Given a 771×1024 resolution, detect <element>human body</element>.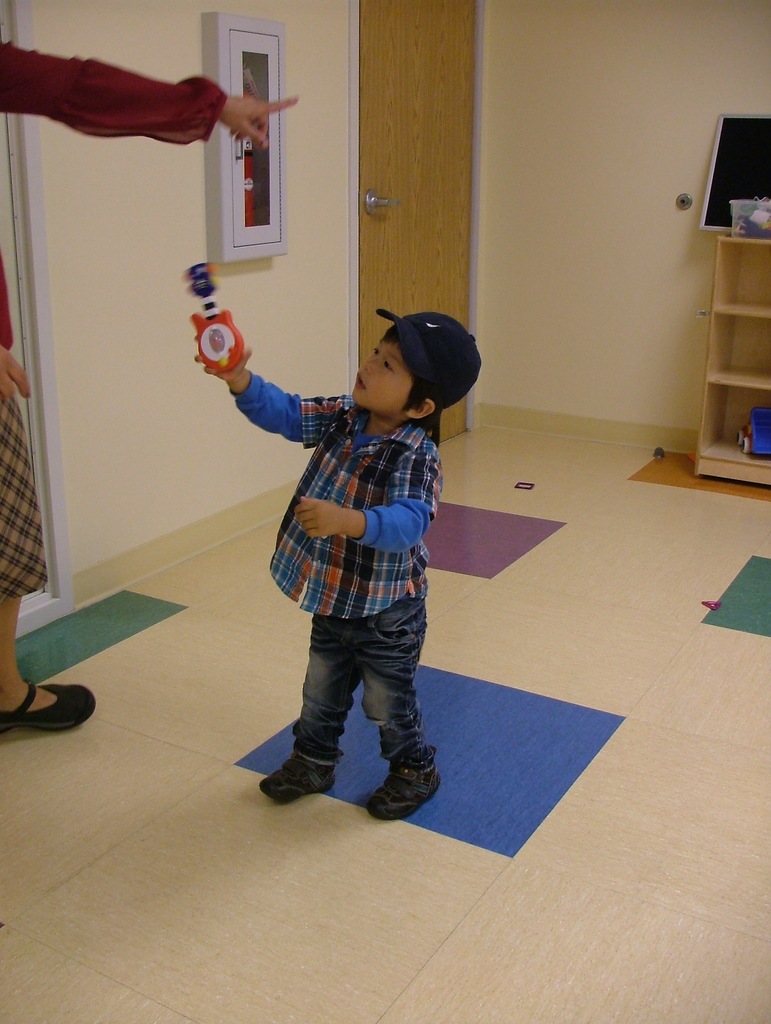
(0, 30, 304, 728).
